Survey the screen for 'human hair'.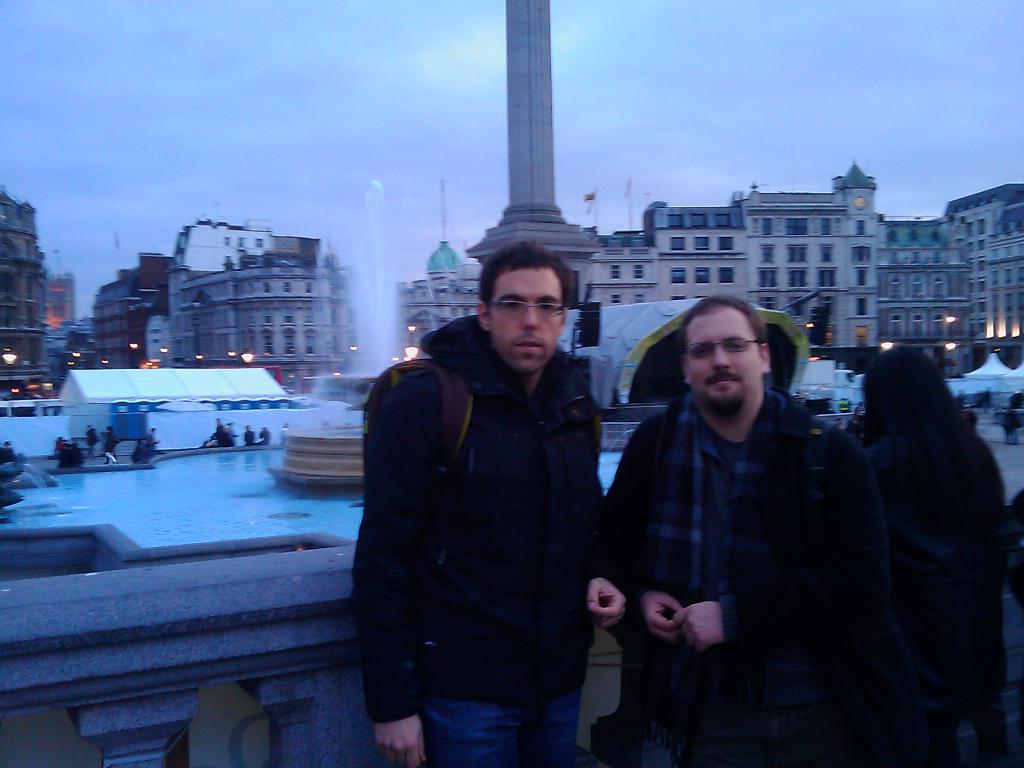
Survey found: Rect(686, 296, 776, 358).
